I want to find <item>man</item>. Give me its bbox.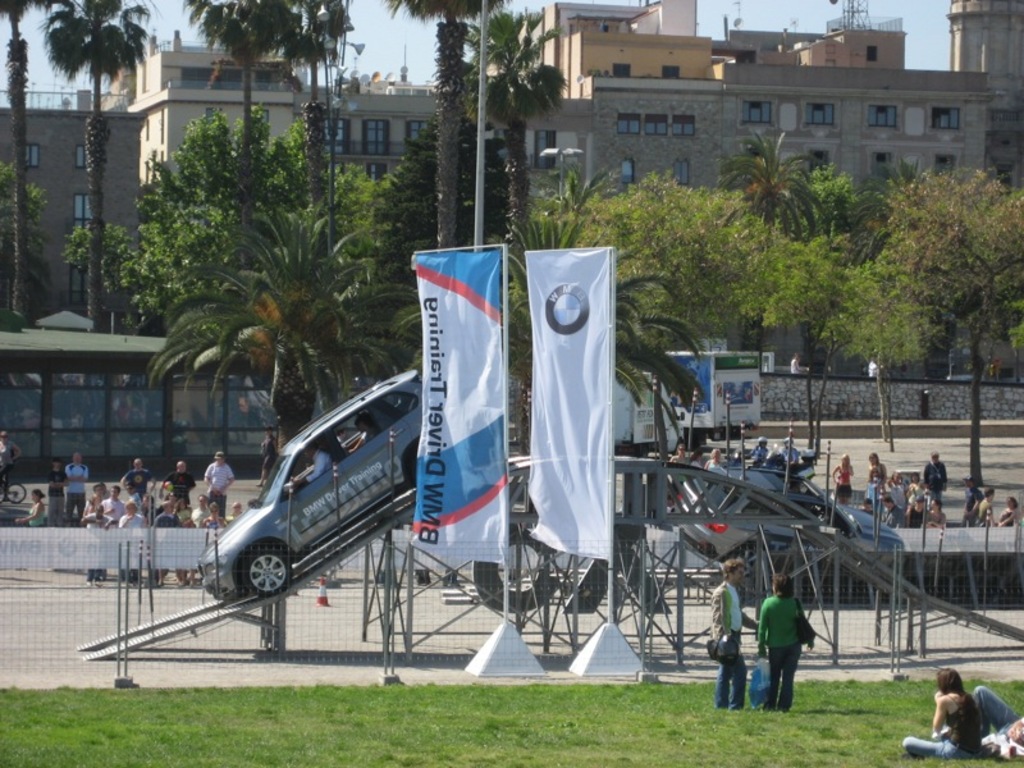
44,457,64,527.
